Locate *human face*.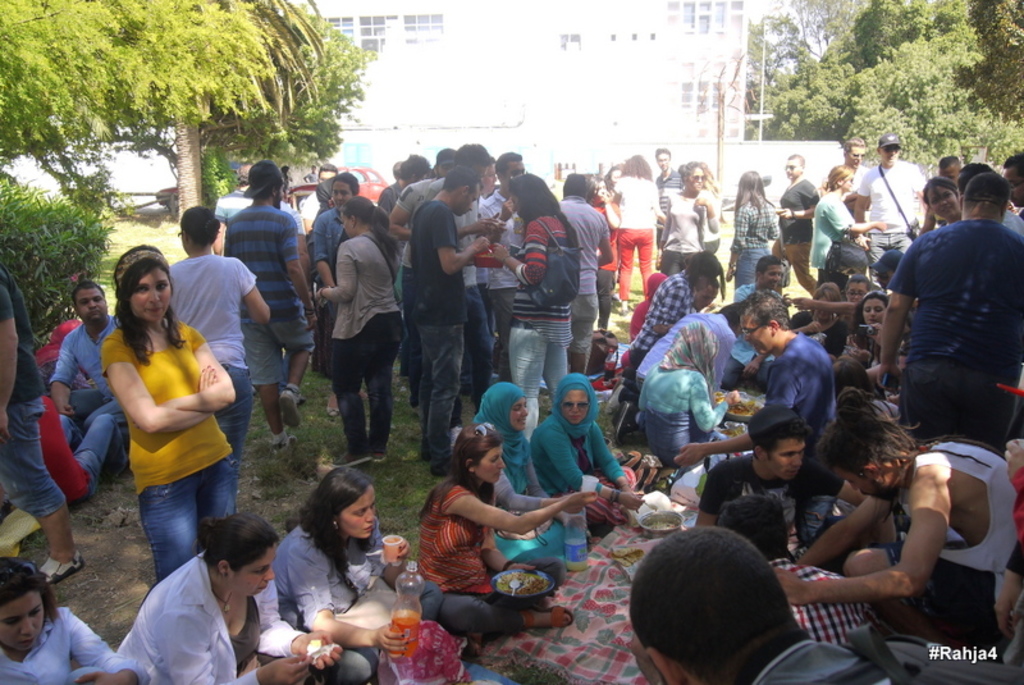
Bounding box: pyautogui.locateOnScreen(453, 192, 476, 218).
